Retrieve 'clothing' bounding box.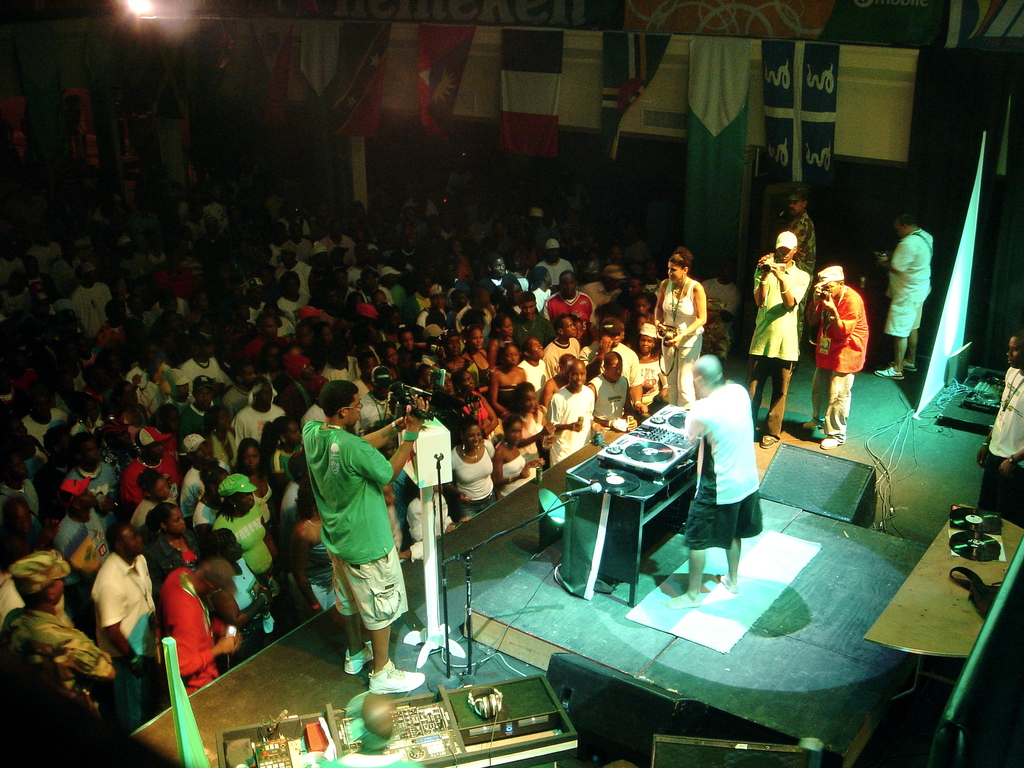
Bounding box: <bbox>0, 604, 117, 767</bbox>.
